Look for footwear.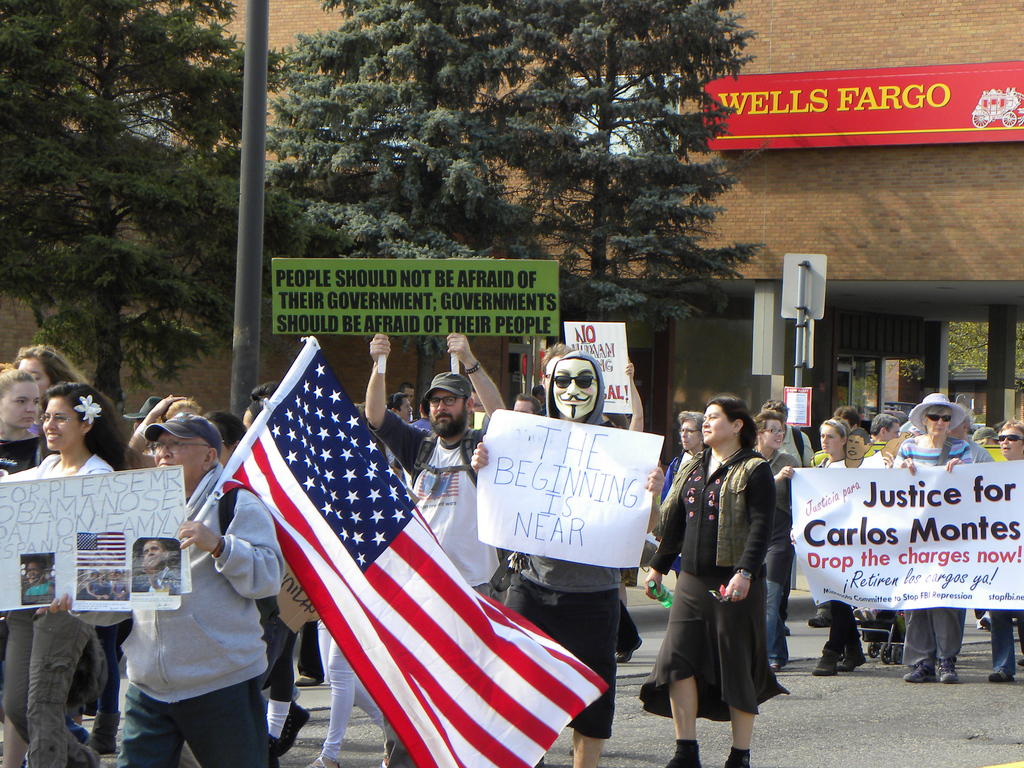
Found: bbox=[988, 667, 1014, 685].
